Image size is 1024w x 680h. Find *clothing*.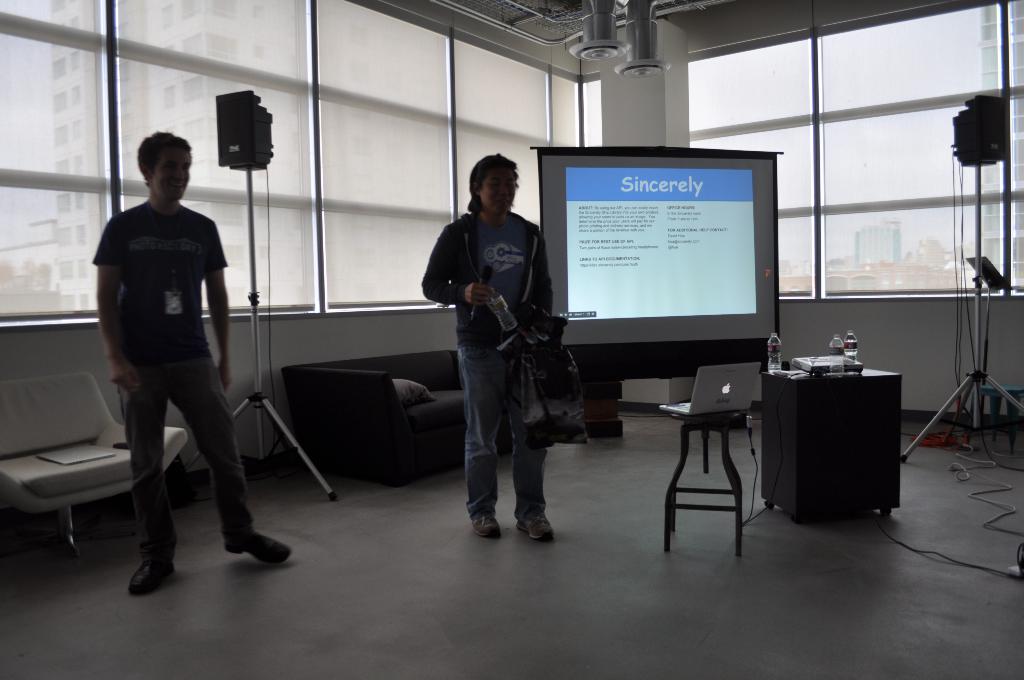
bbox=[114, 366, 255, 564].
